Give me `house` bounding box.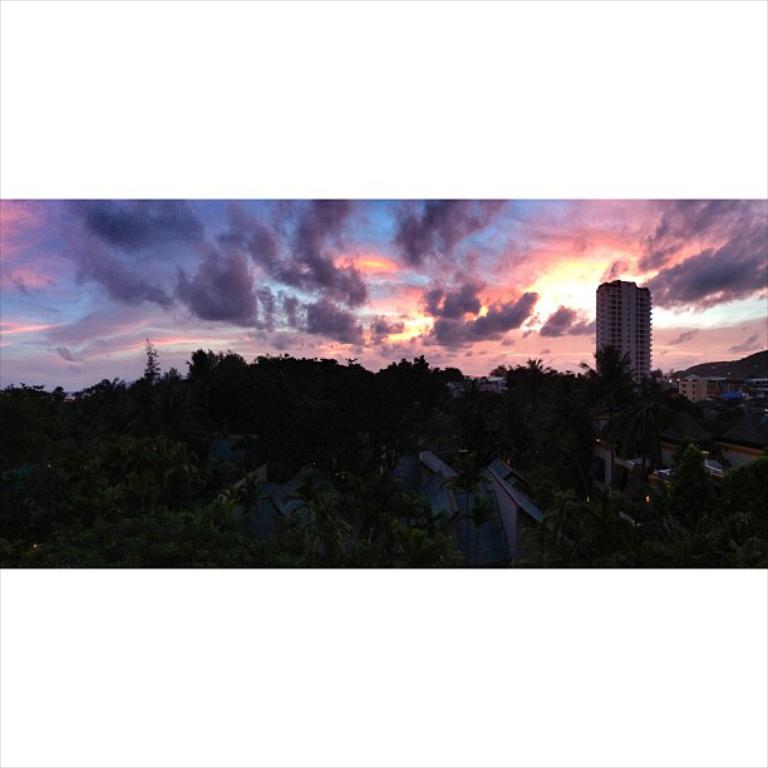
675, 373, 713, 412.
